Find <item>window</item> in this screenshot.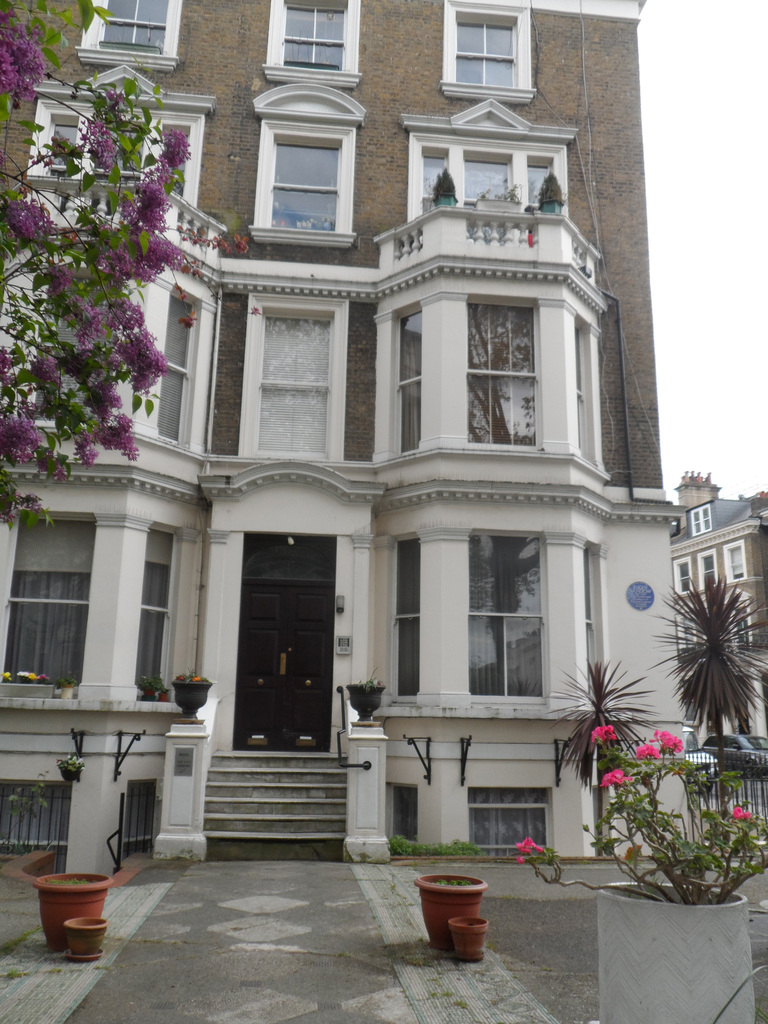
The bounding box for <item>window</item> is (left=7, top=517, right=96, bottom=689).
